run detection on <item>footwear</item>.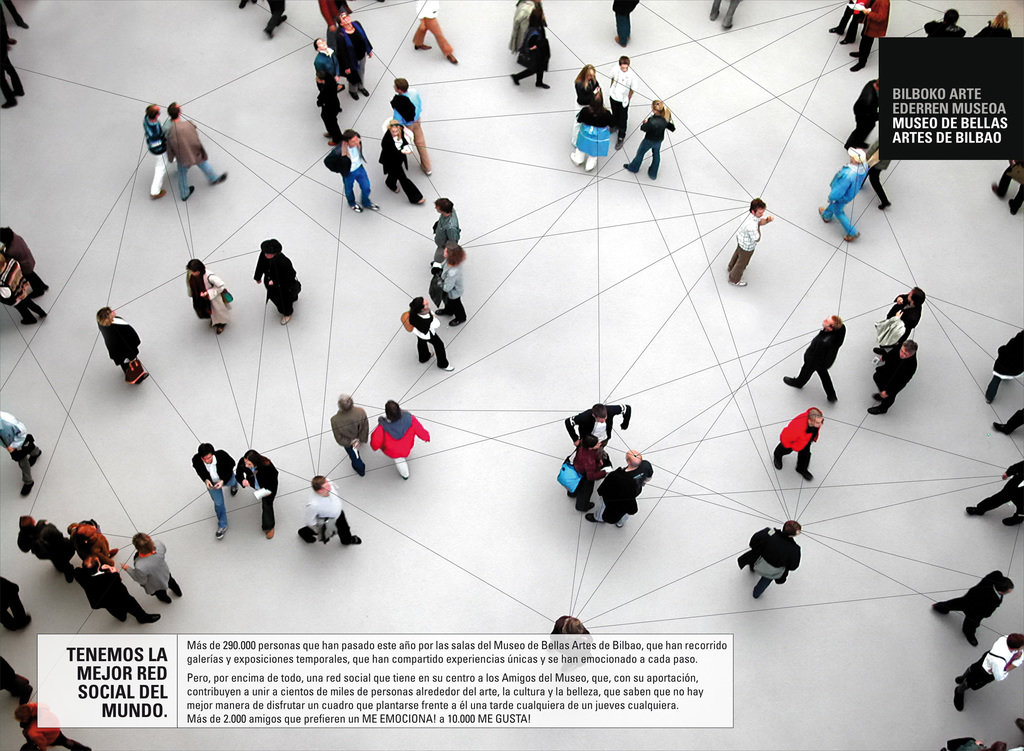
Result: box(137, 612, 161, 625).
